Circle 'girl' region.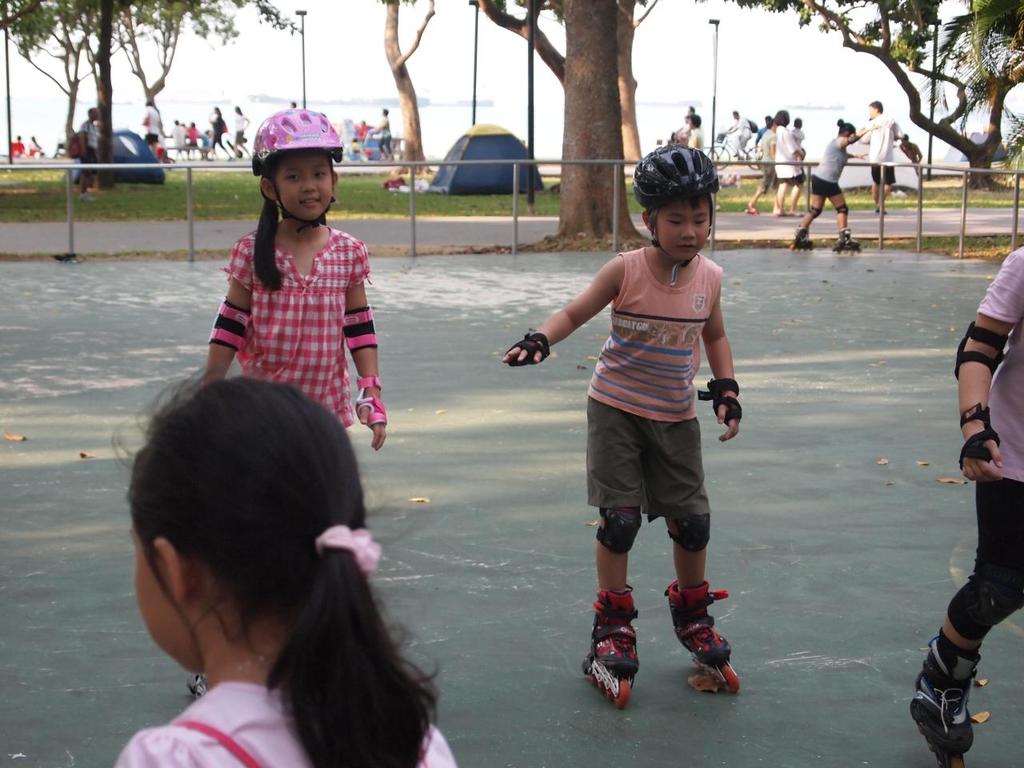
Region: pyautogui.locateOnScreen(200, 105, 389, 453).
